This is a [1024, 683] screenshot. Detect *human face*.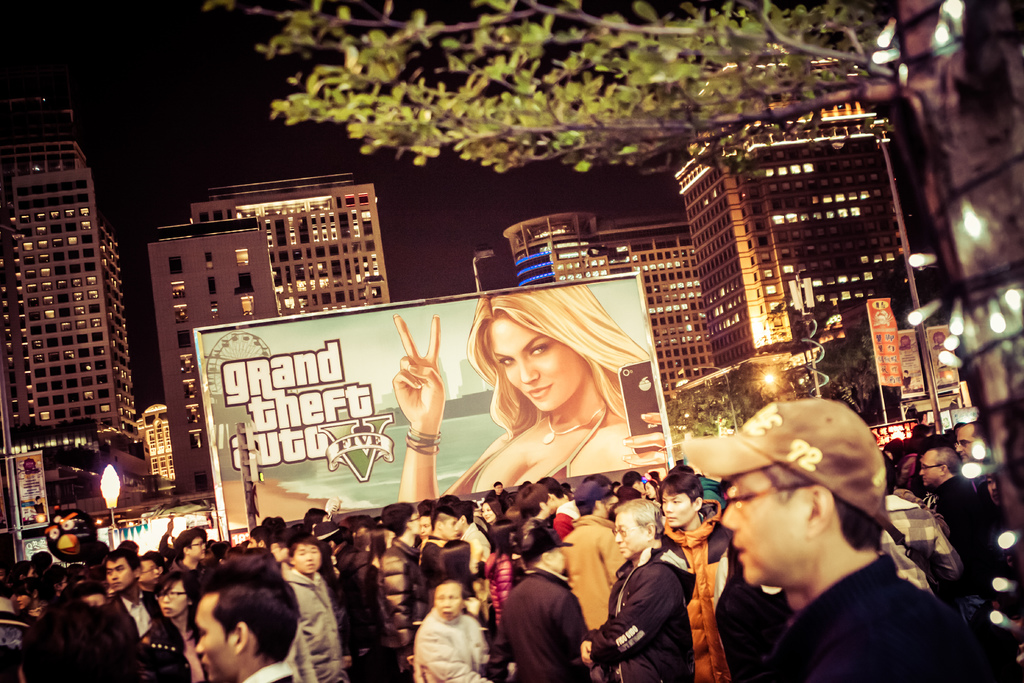
left=108, top=564, right=132, bottom=589.
